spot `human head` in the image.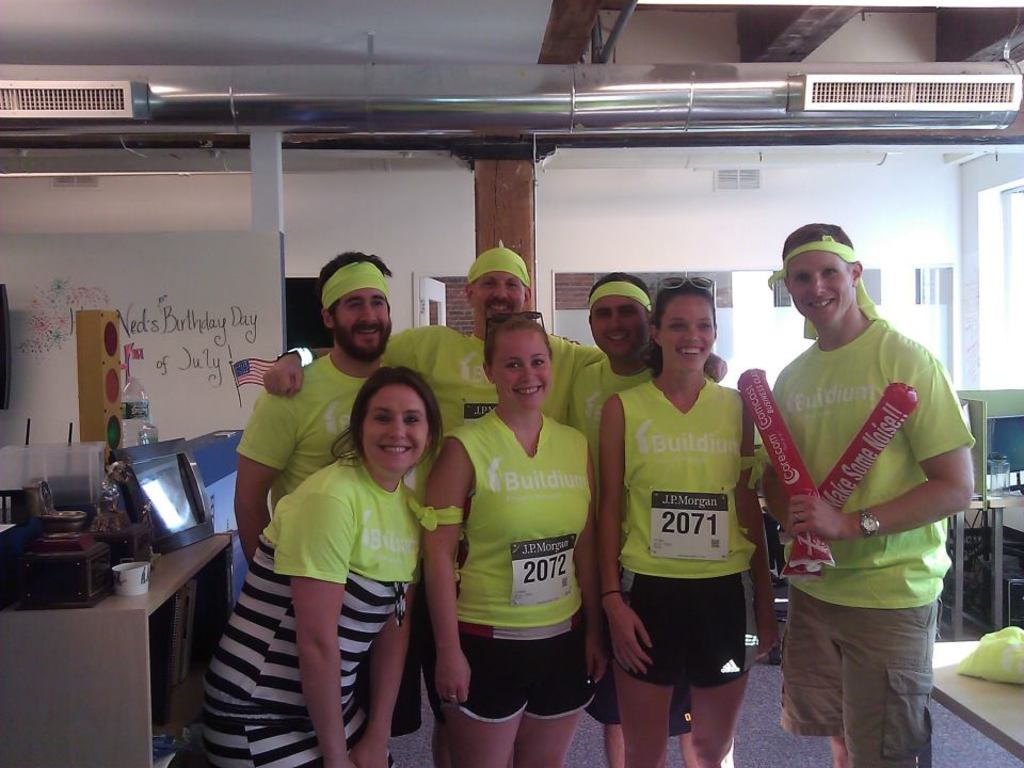
`human head` found at 356 363 441 471.
